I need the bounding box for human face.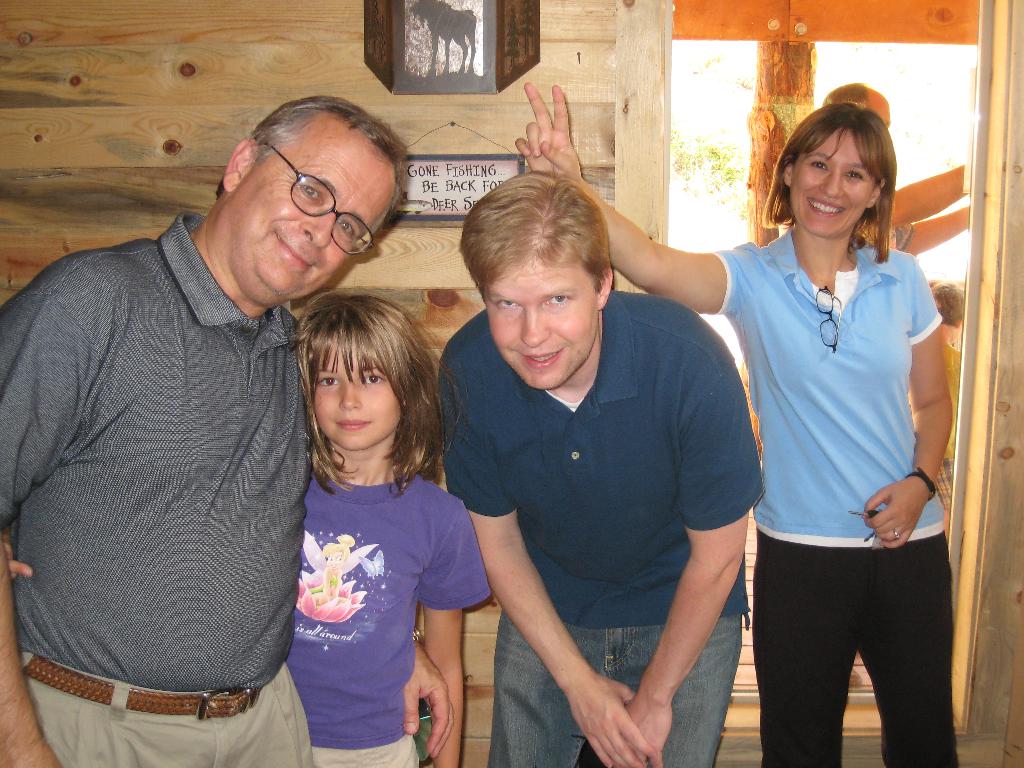
Here it is: x1=310 y1=332 x2=406 y2=451.
